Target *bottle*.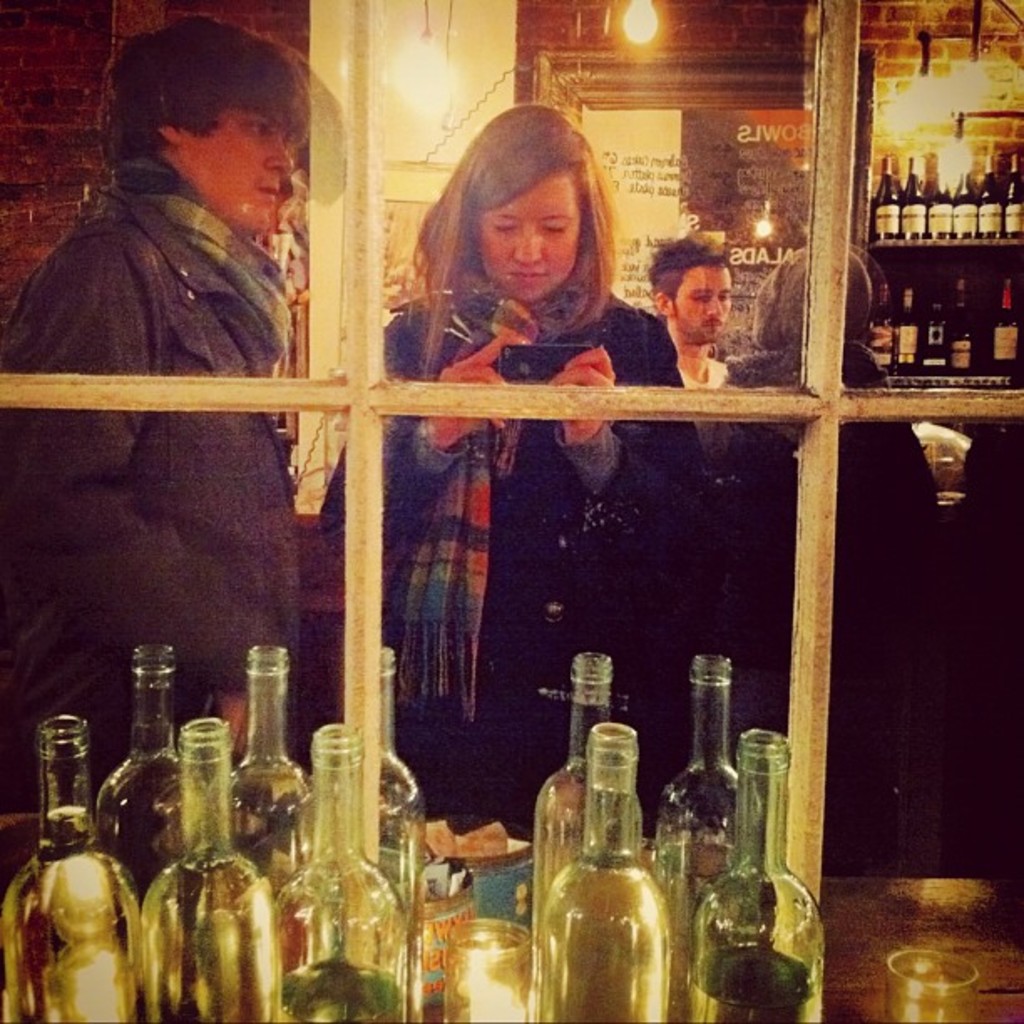
Target region: 136/721/273/1022.
